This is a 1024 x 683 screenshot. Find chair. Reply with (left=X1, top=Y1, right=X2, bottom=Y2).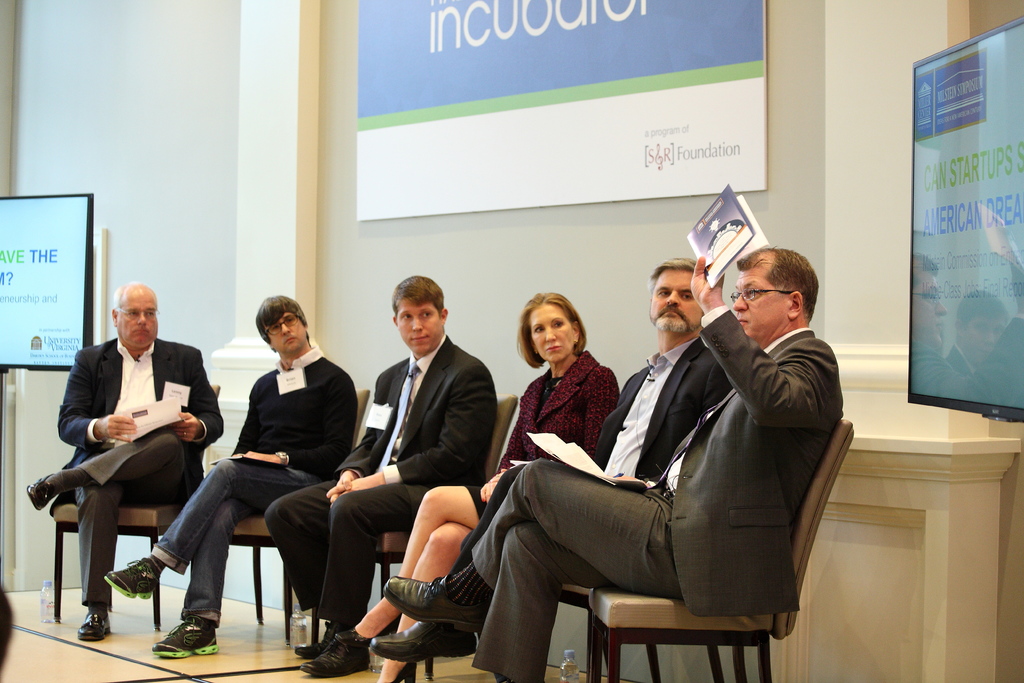
(left=586, top=413, right=855, bottom=682).
